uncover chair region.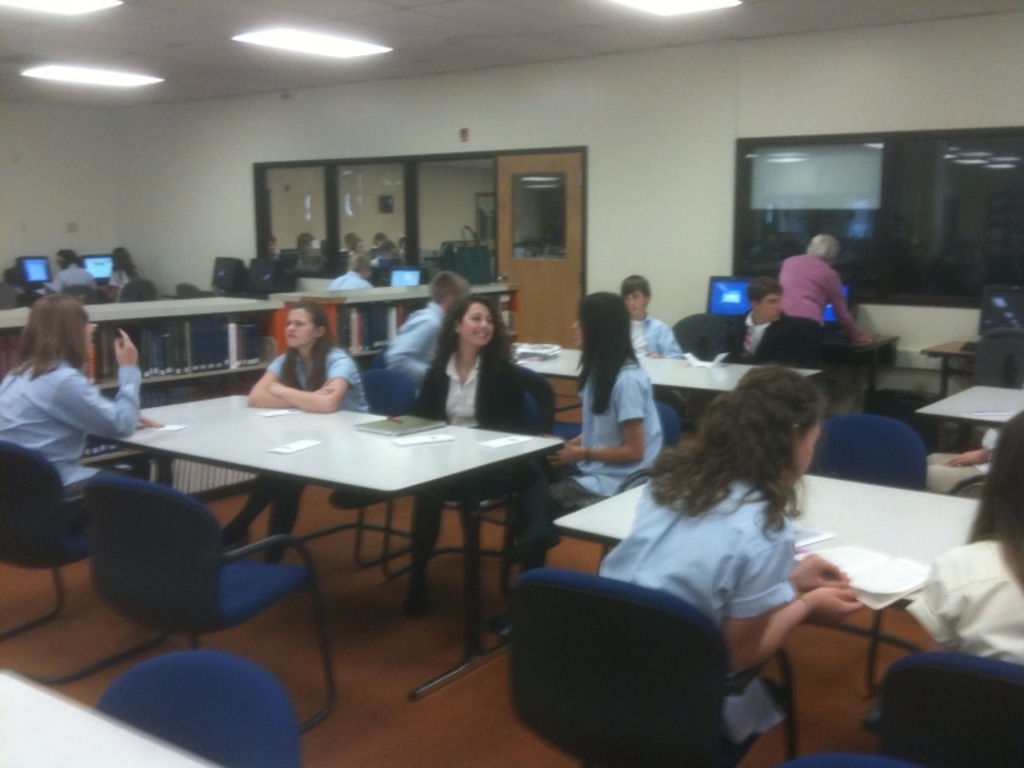
Uncovered: BBox(886, 653, 1023, 767).
